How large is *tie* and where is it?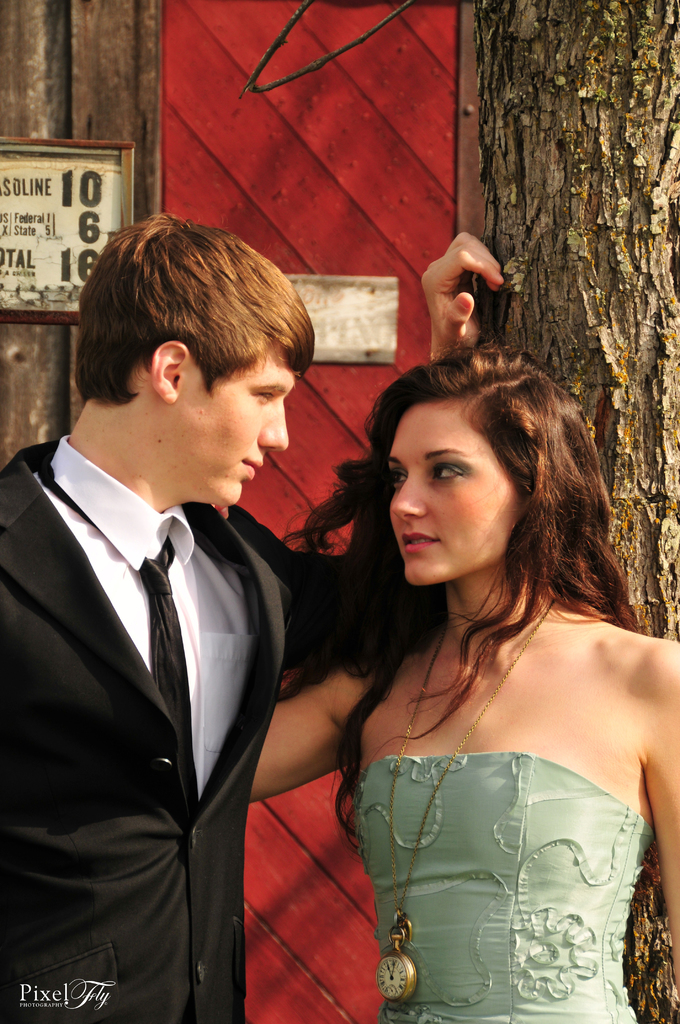
Bounding box: <bbox>38, 456, 201, 804</bbox>.
